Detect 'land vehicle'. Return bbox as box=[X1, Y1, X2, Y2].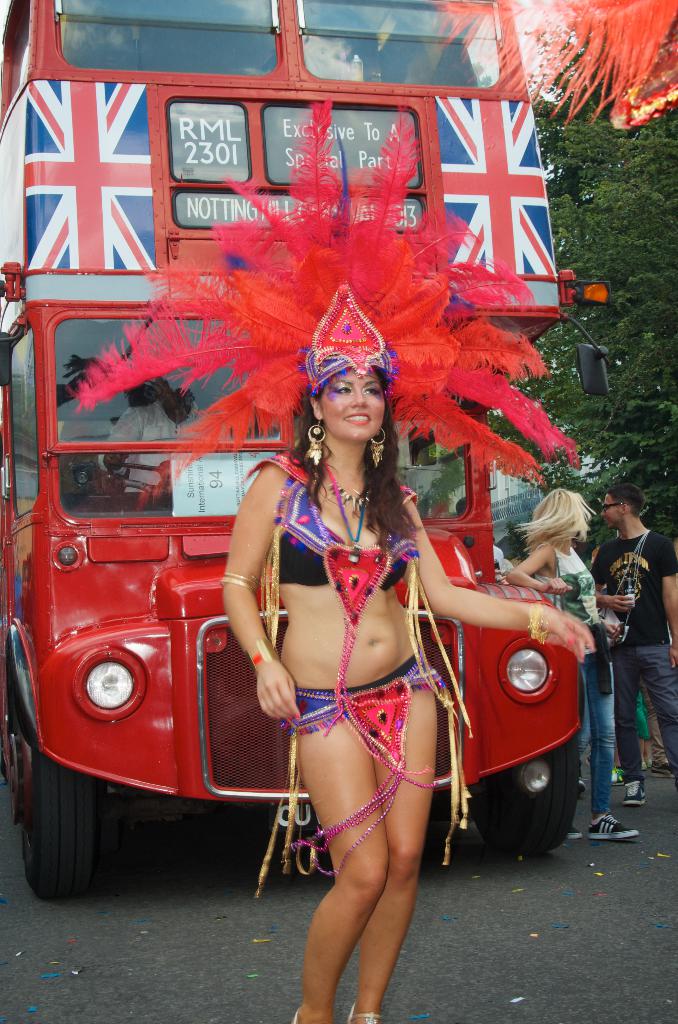
box=[28, 143, 570, 973].
